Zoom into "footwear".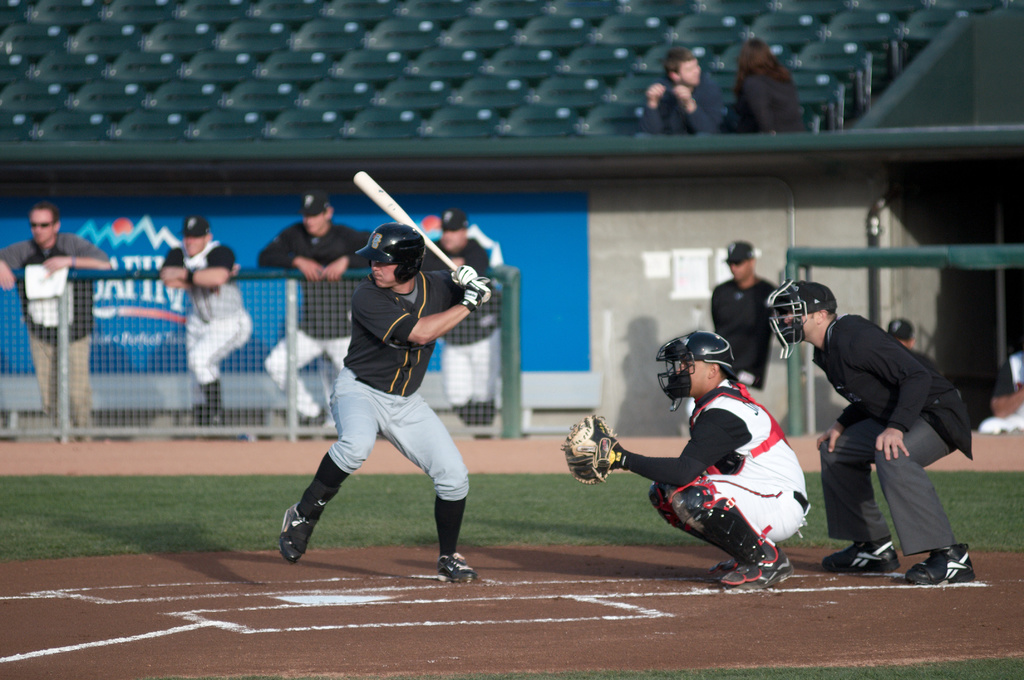
Zoom target: detection(304, 415, 330, 431).
